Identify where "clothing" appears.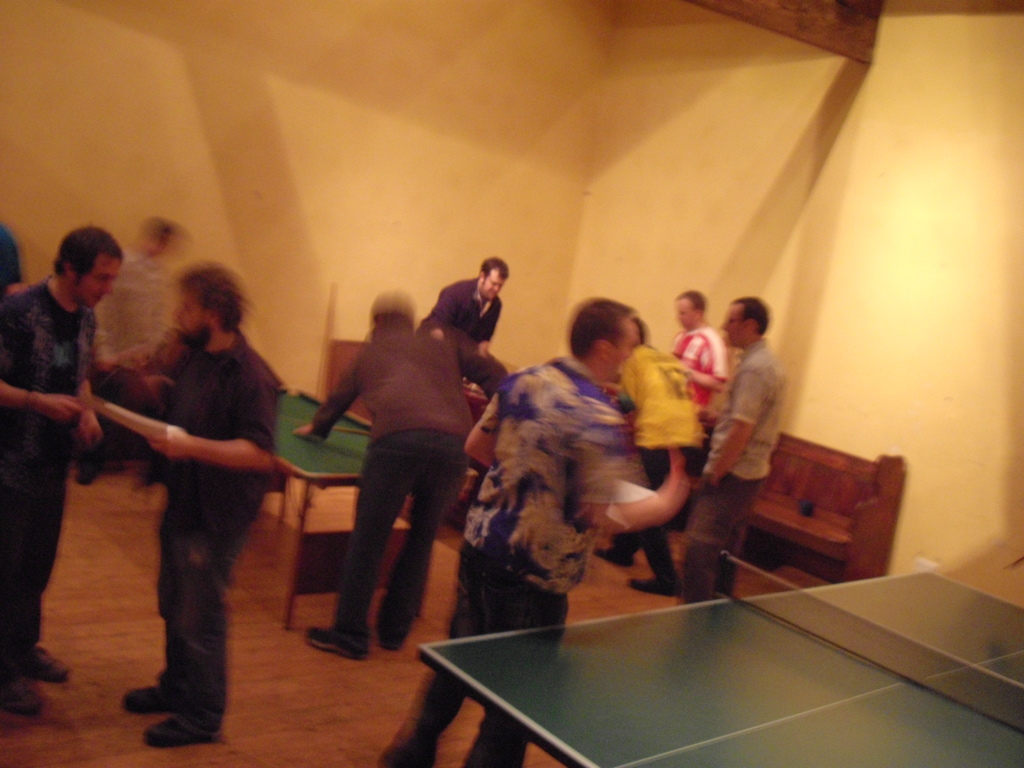
Appears at [692, 342, 798, 600].
